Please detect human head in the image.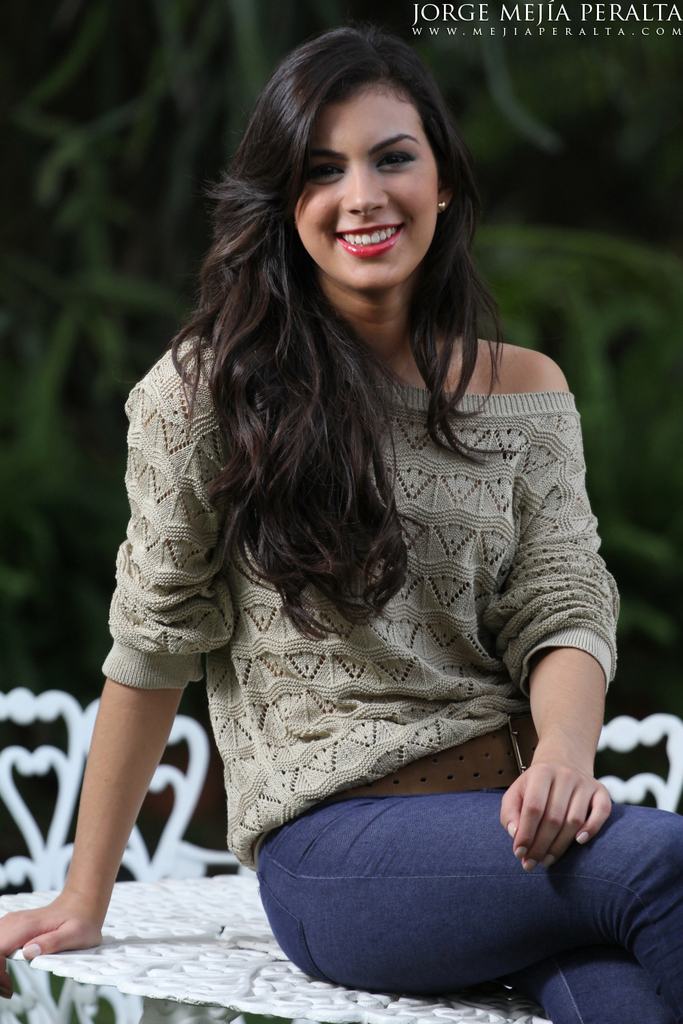
(x1=214, y1=28, x2=466, y2=290).
